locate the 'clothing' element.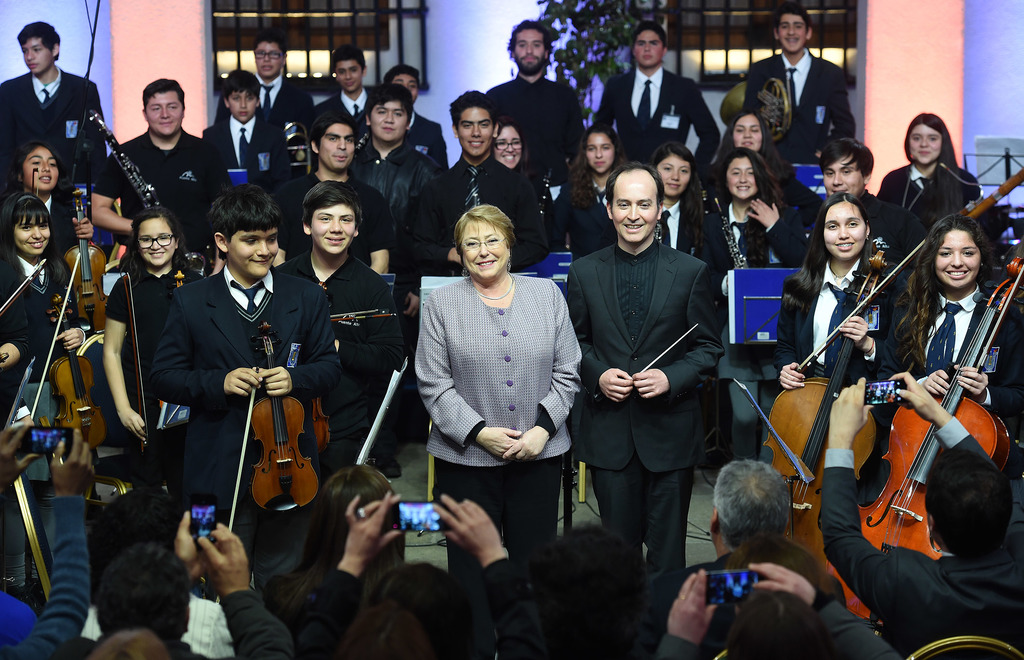
Element bbox: 788/248/917/392.
